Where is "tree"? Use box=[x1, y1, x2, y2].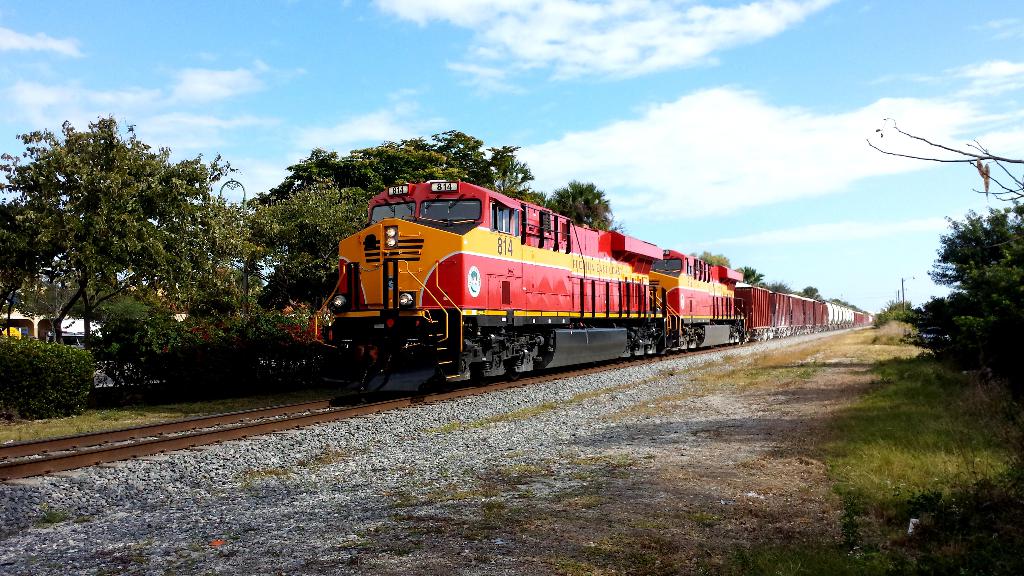
box=[414, 127, 554, 207].
